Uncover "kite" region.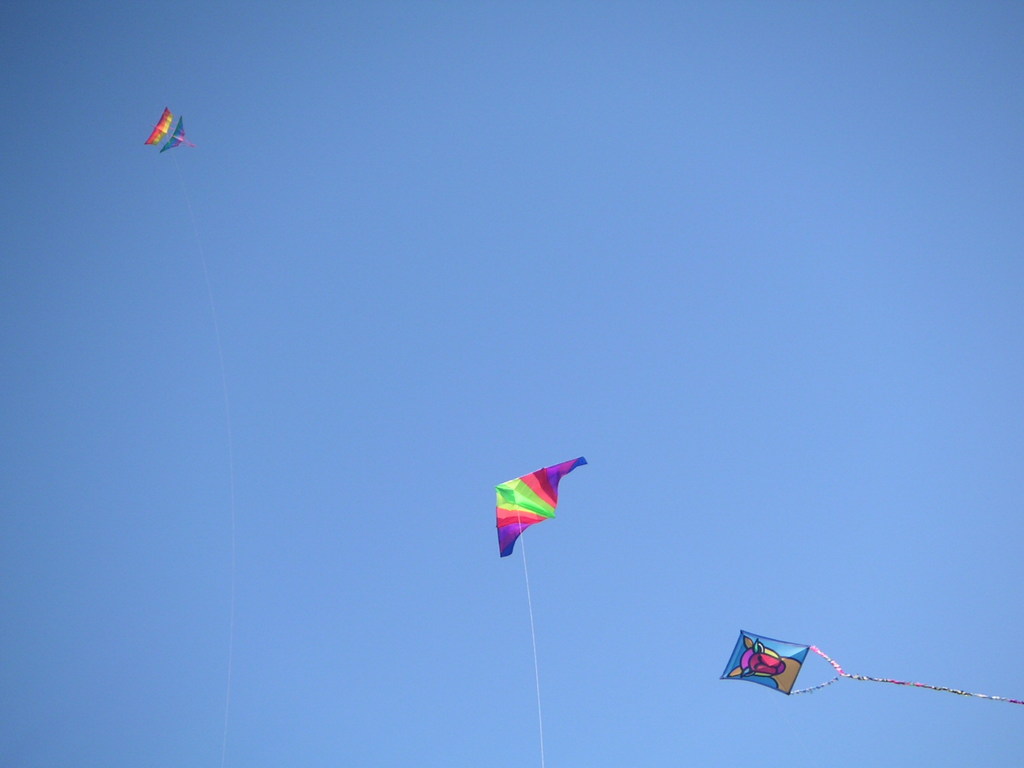
Uncovered: <box>717,628,1023,701</box>.
